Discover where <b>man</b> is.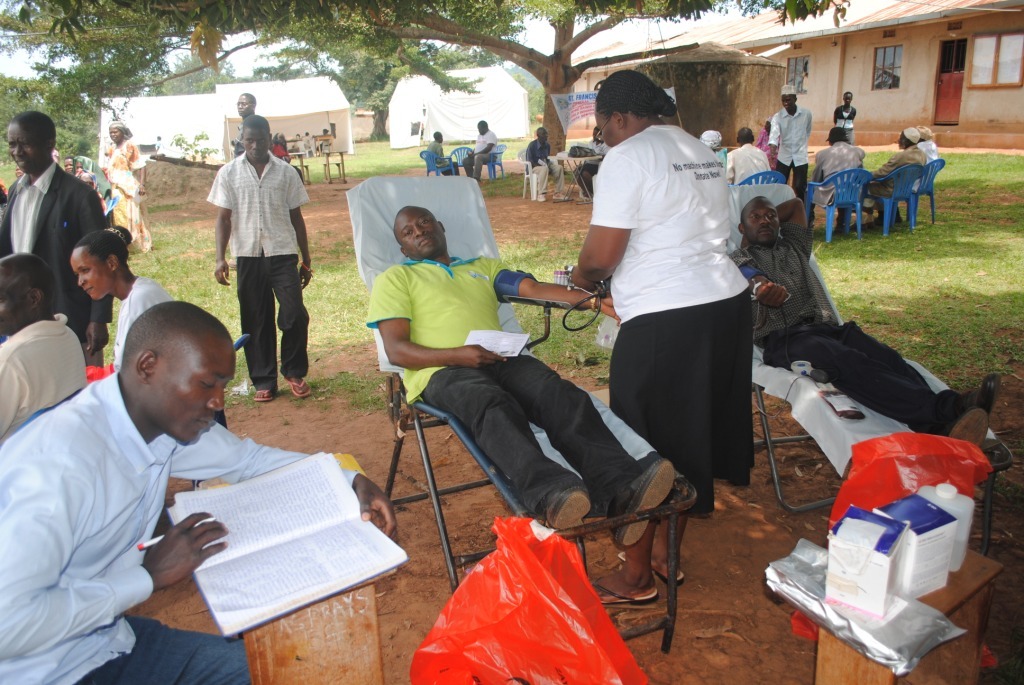
Discovered at select_region(571, 126, 610, 202).
